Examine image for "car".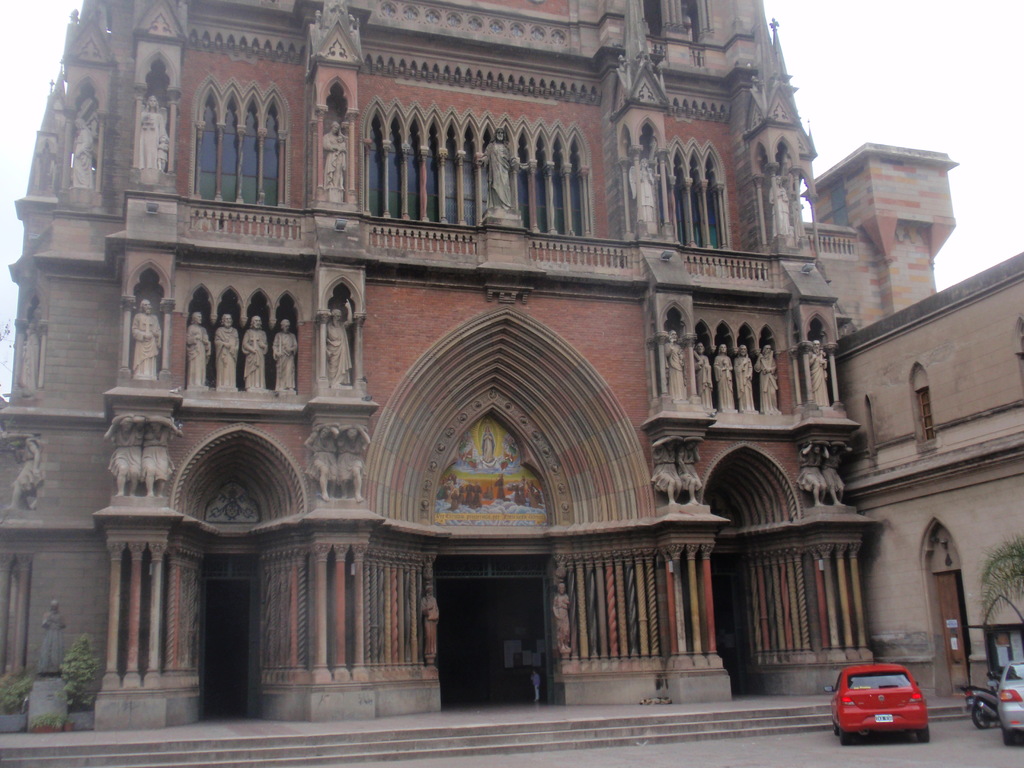
Examination result: (left=819, top=660, right=931, bottom=746).
